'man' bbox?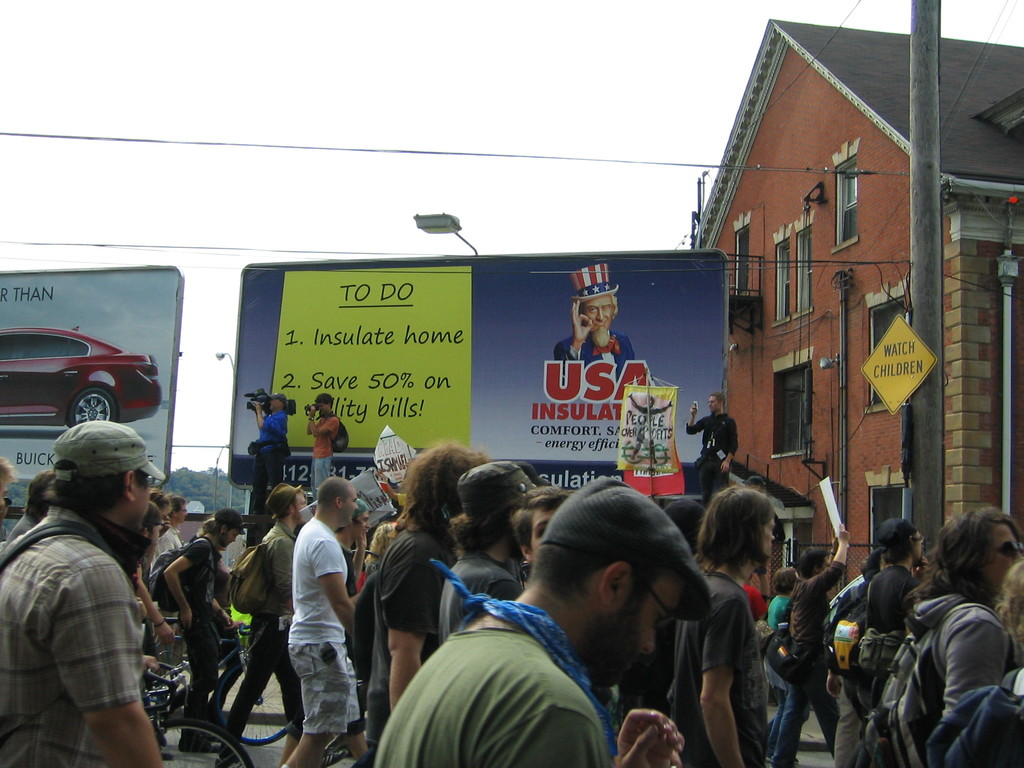
bbox=[10, 470, 55, 541]
